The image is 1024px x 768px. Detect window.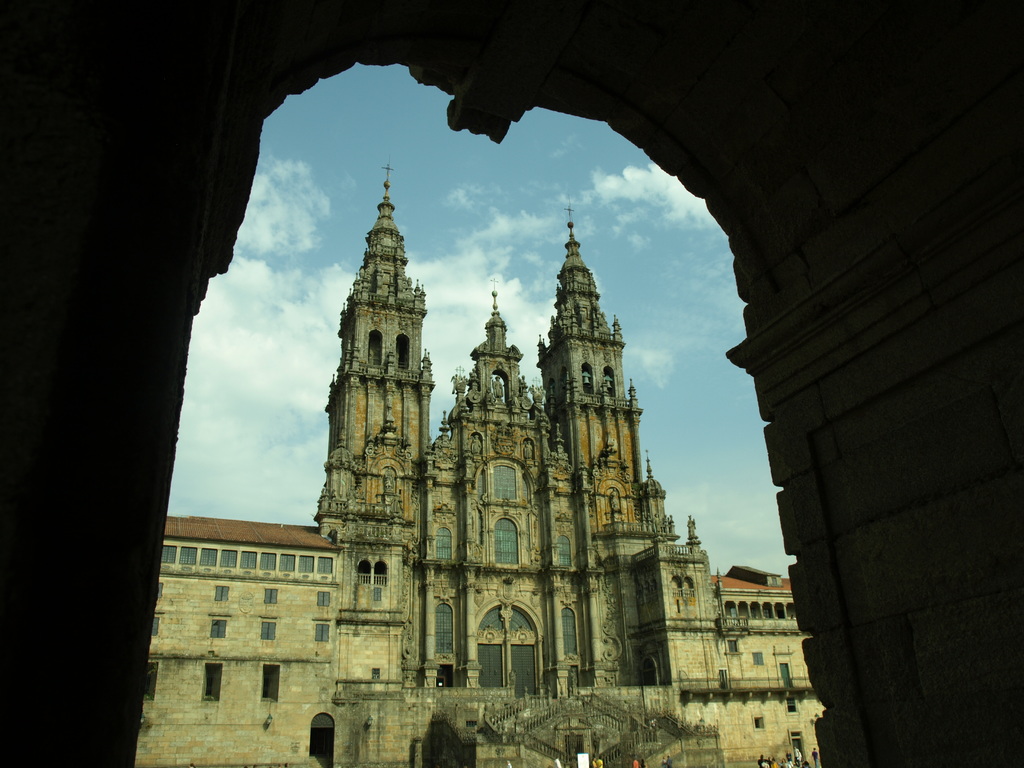
Detection: region(320, 555, 332, 576).
